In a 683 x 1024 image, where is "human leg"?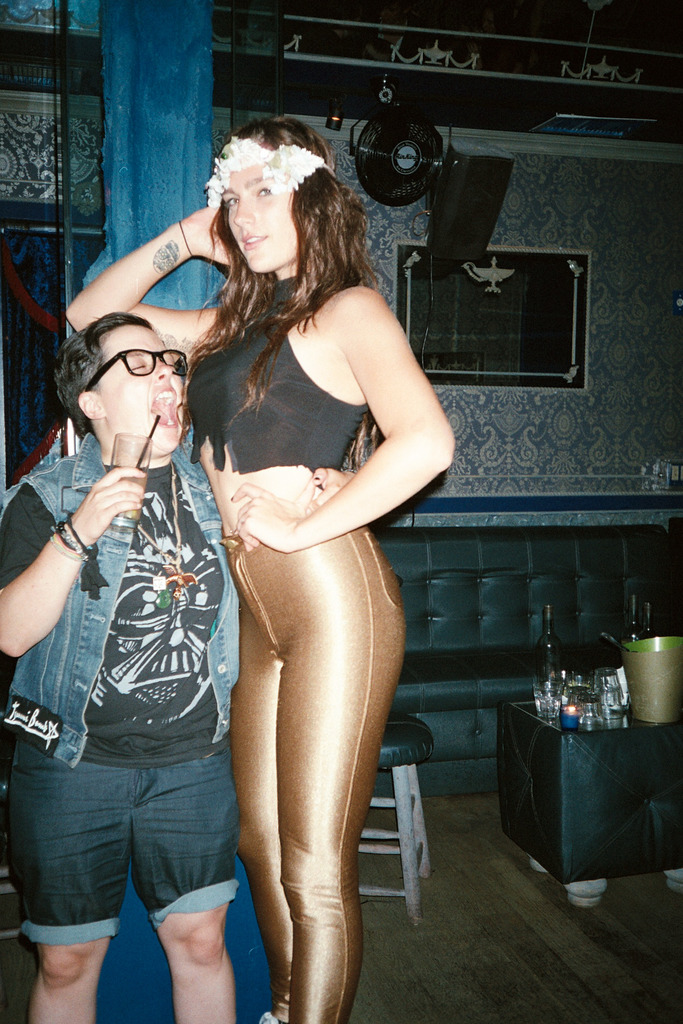
pyautogui.locateOnScreen(244, 496, 413, 1023).
